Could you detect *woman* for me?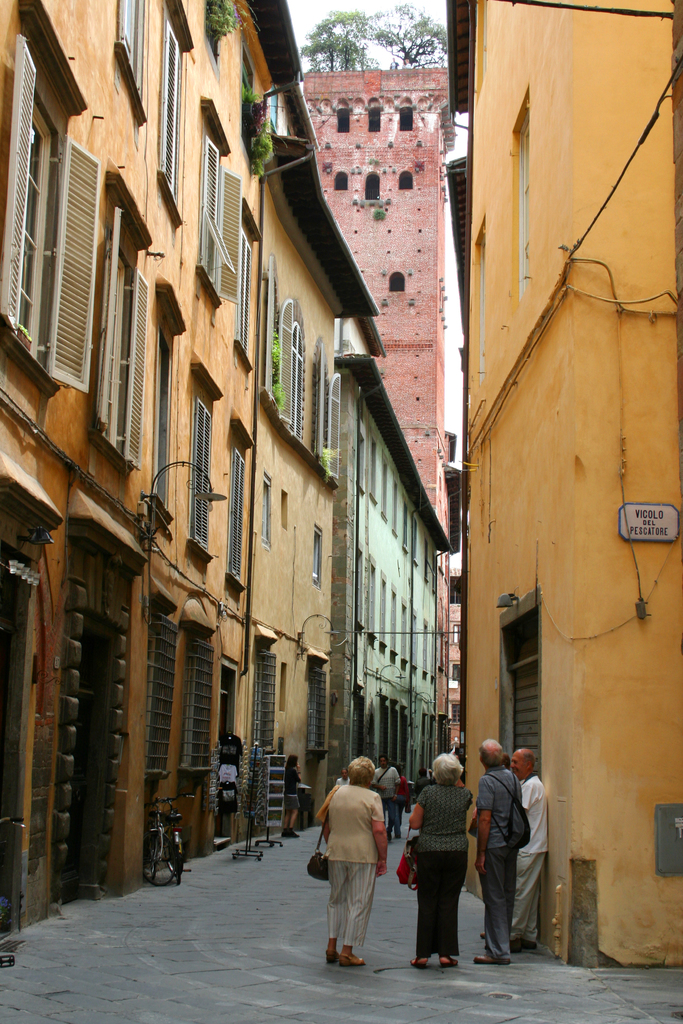
Detection result: 400/755/479/973.
